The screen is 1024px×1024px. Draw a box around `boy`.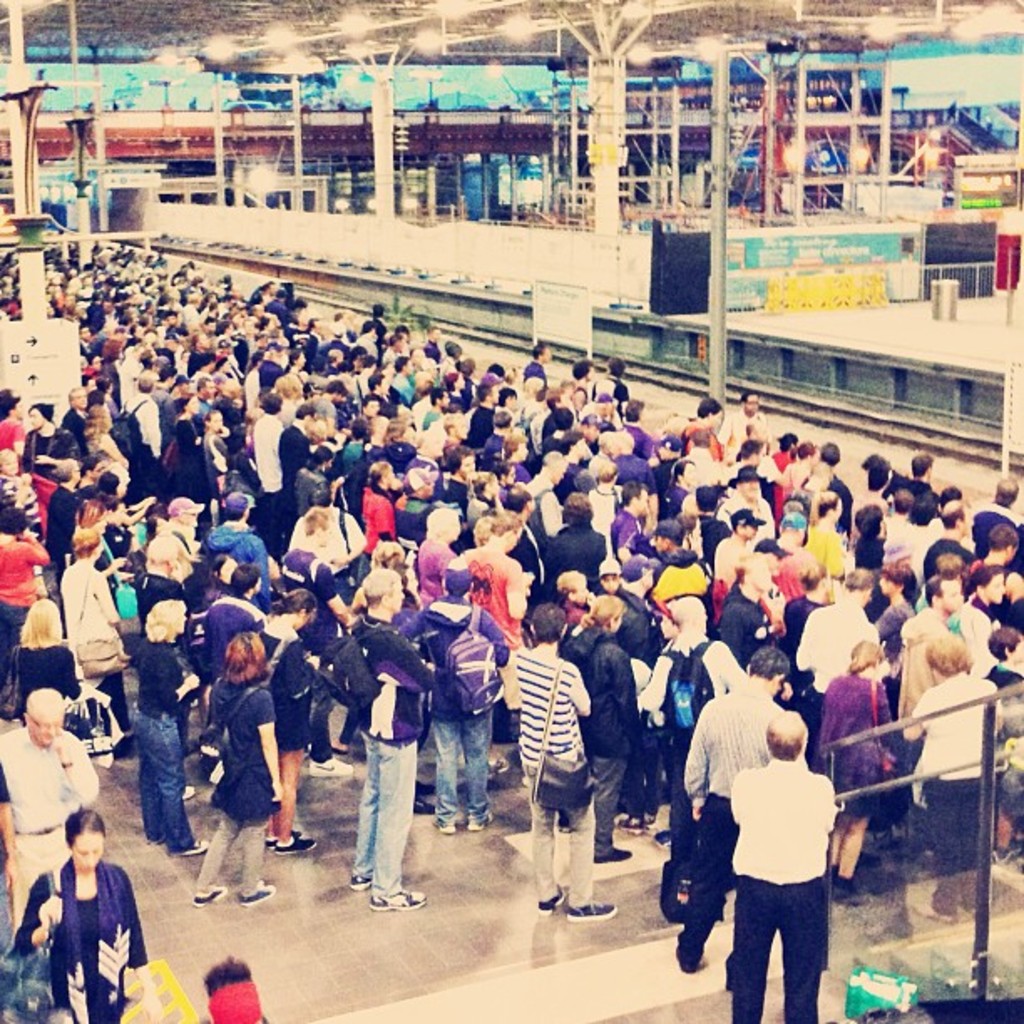
rect(455, 509, 532, 643).
